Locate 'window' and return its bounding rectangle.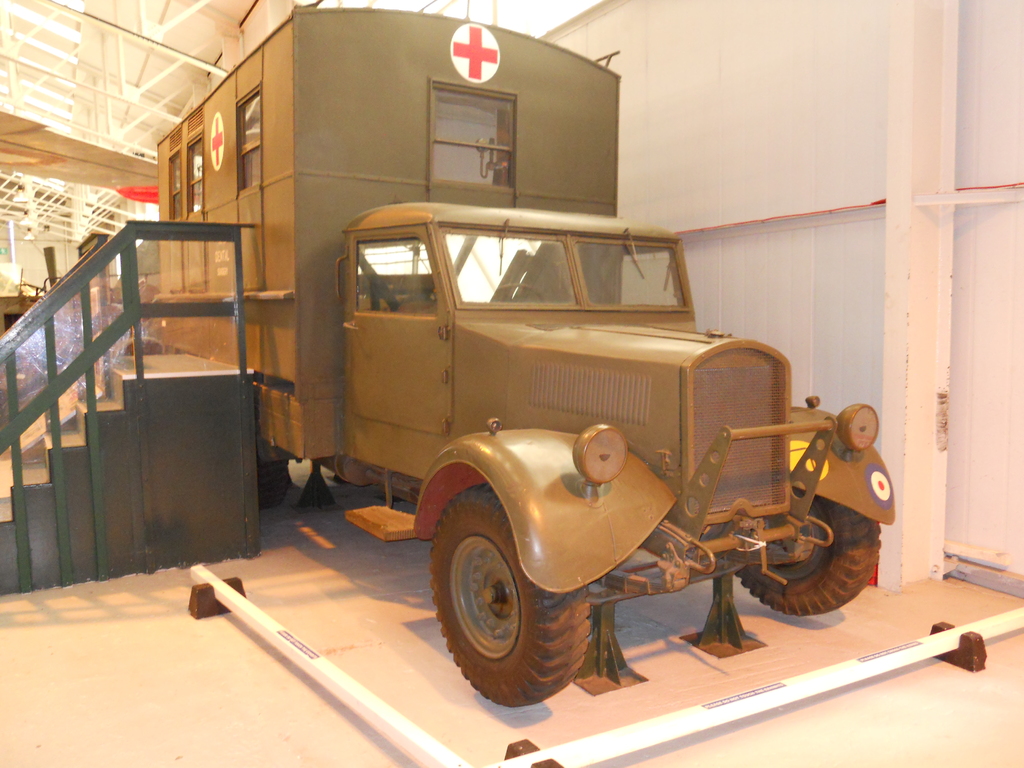
(419, 66, 522, 164).
